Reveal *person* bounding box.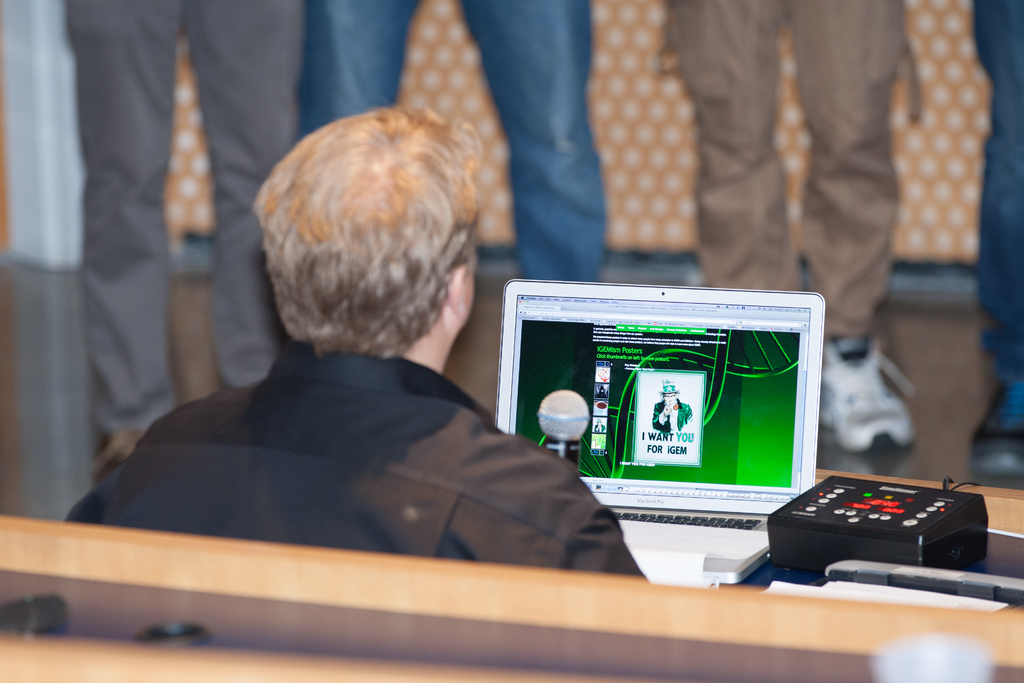
Revealed: bbox=(97, 92, 596, 598).
